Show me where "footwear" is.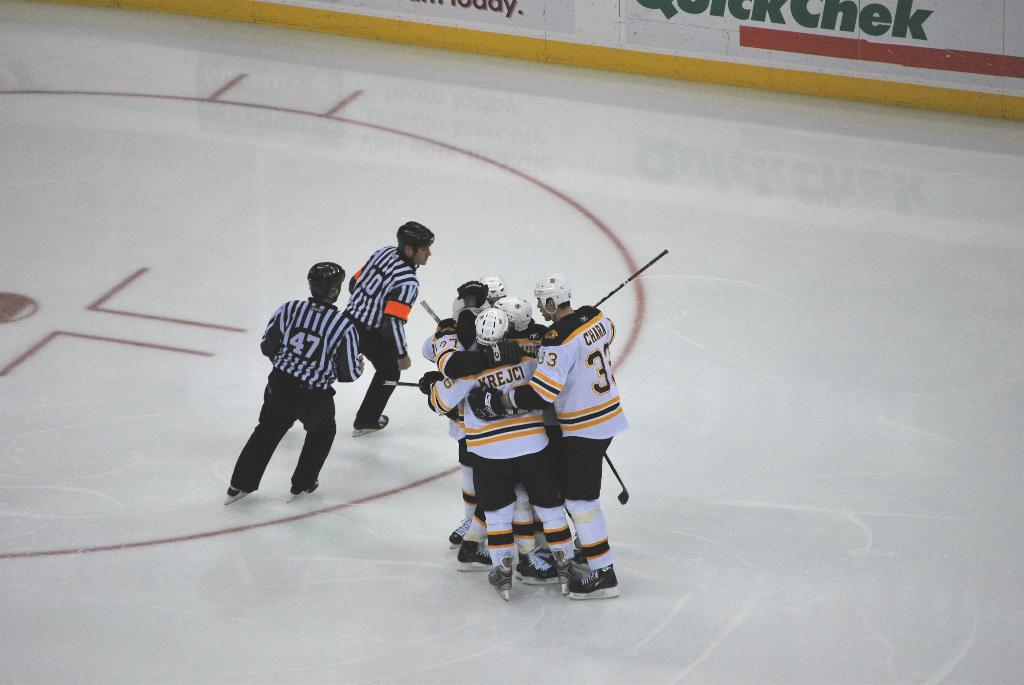
"footwear" is at <region>516, 549, 558, 576</region>.
